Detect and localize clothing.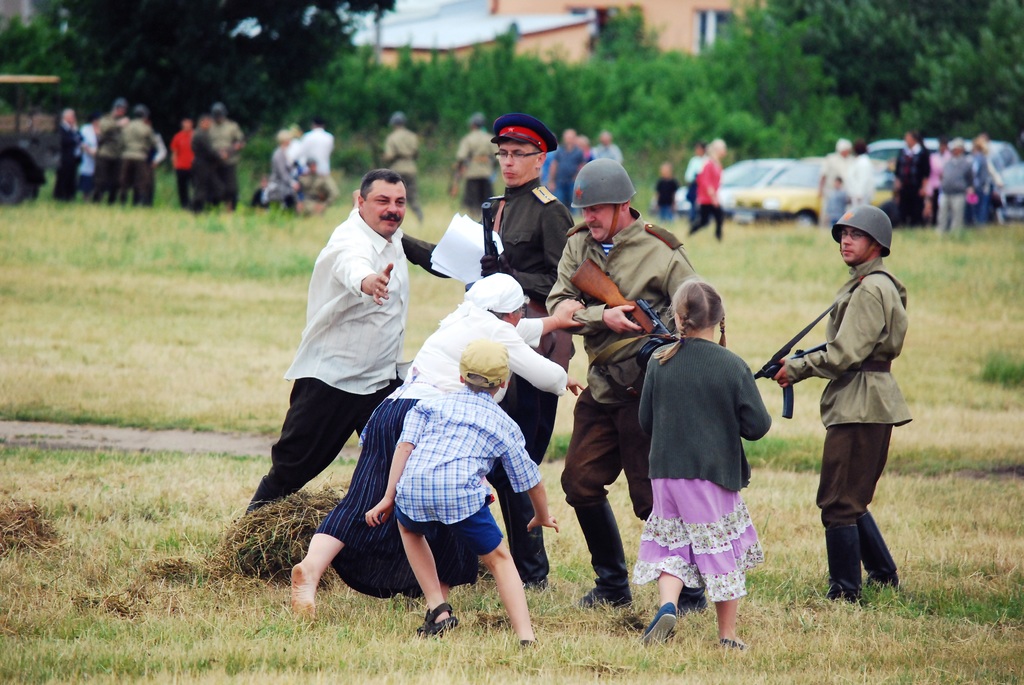
Localized at 837 146 899 217.
